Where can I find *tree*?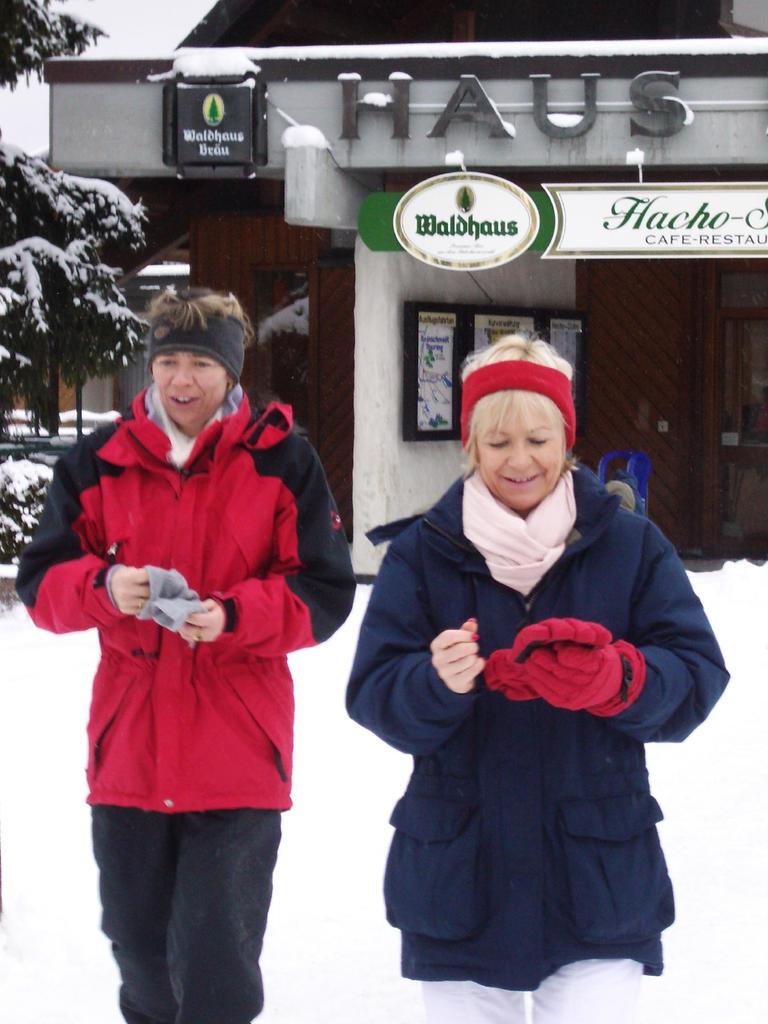
You can find it at (left=0, top=0, right=150, bottom=375).
